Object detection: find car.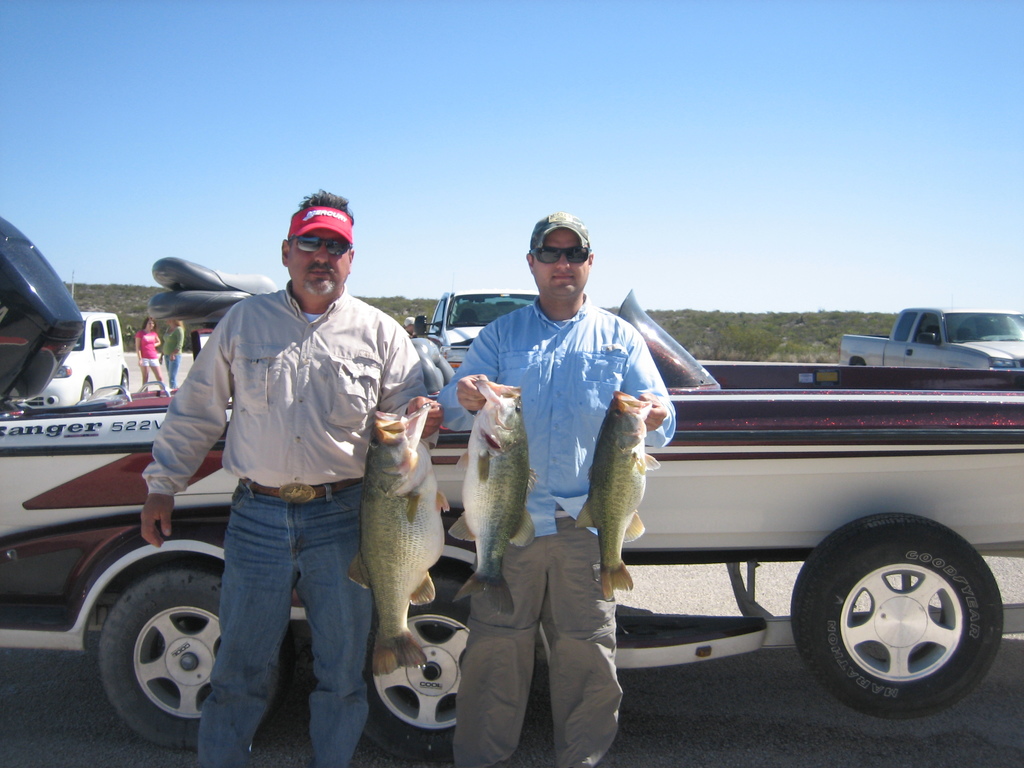
rect(89, 327, 438, 406).
